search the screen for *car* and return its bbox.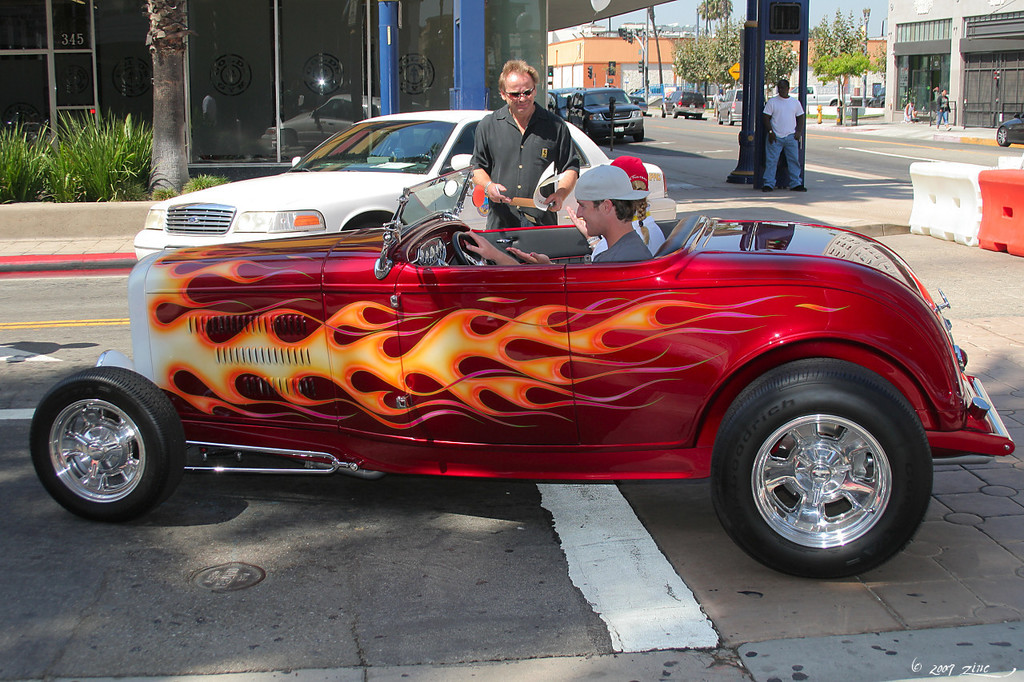
Found: (left=716, top=81, right=742, bottom=124).
